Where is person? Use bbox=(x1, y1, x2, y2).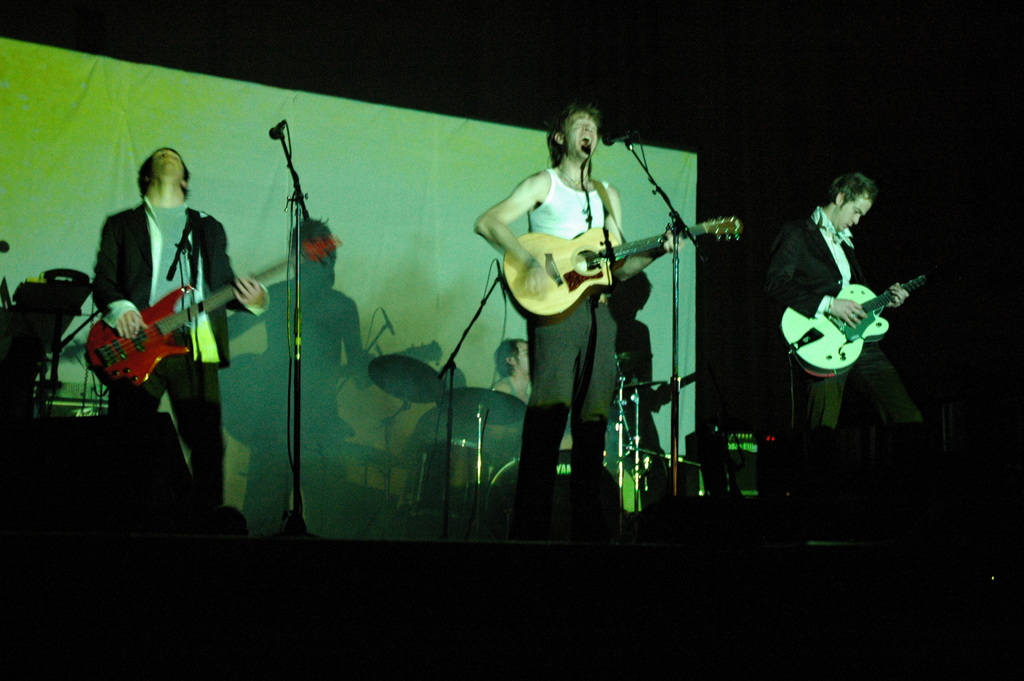
bbox=(763, 172, 924, 469).
